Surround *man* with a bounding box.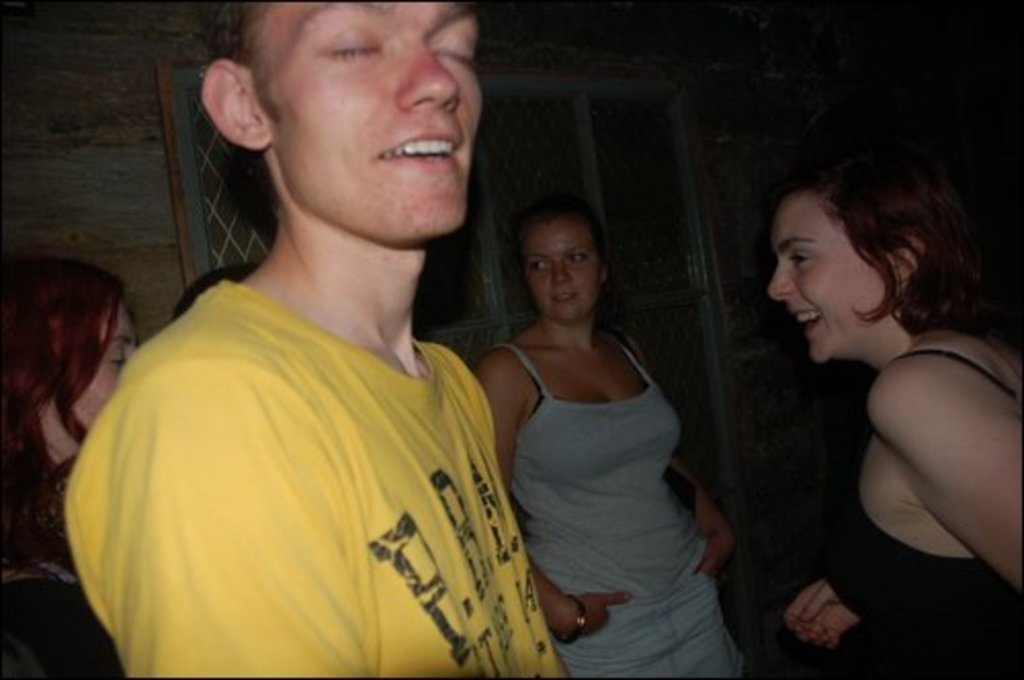
61/0/567/678.
